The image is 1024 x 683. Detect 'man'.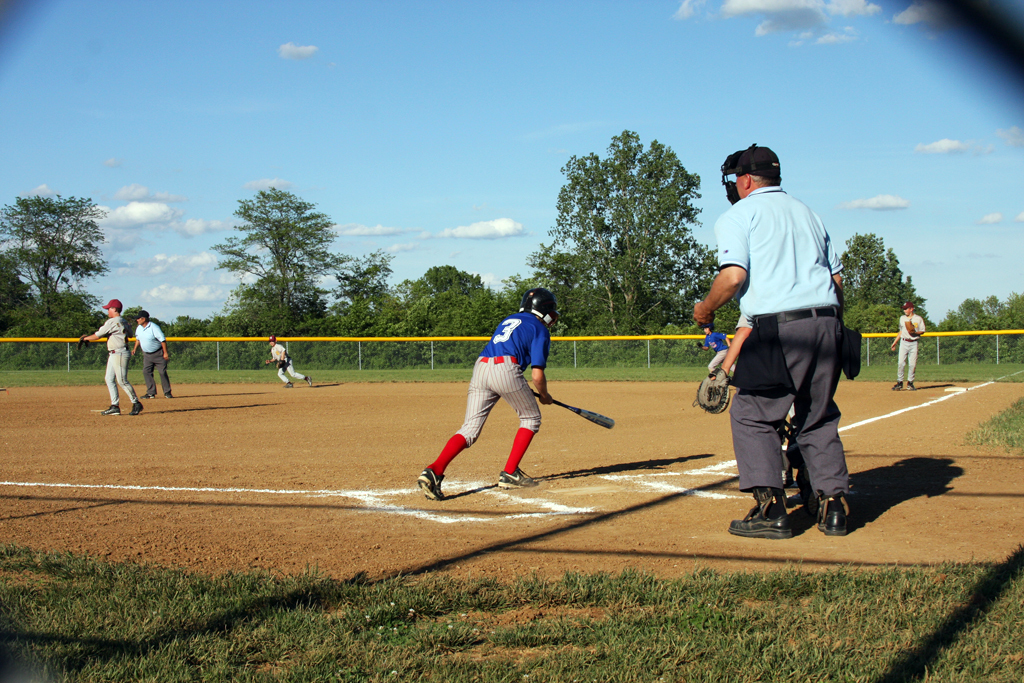
Detection: region(413, 285, 549, 500).
